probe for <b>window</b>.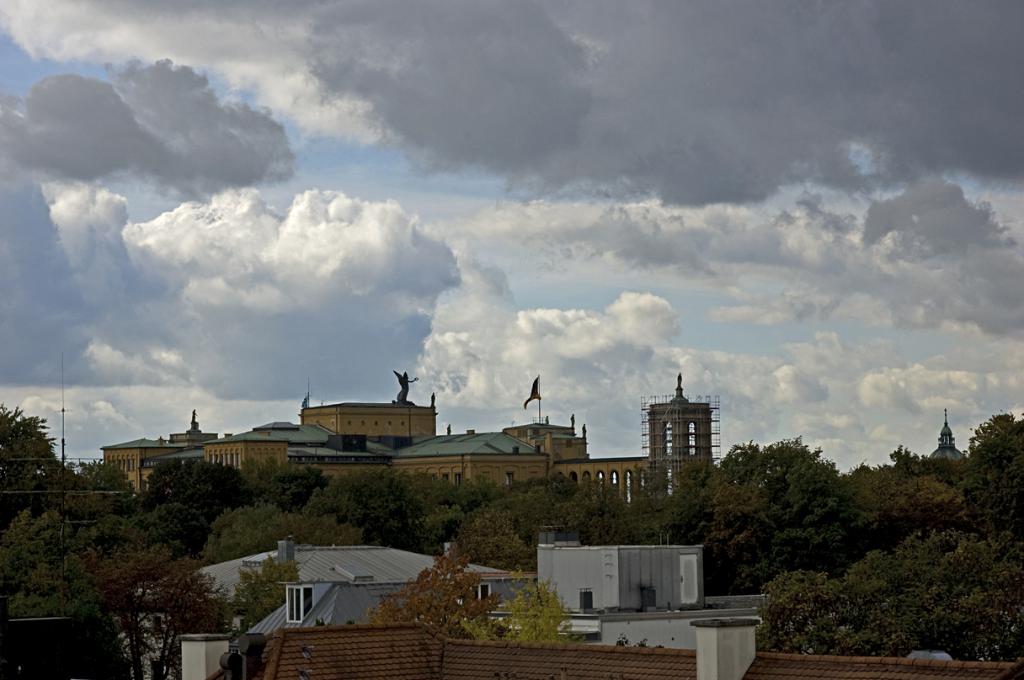
Probe result: (left=451, top=473, right=467, bottom=487).
